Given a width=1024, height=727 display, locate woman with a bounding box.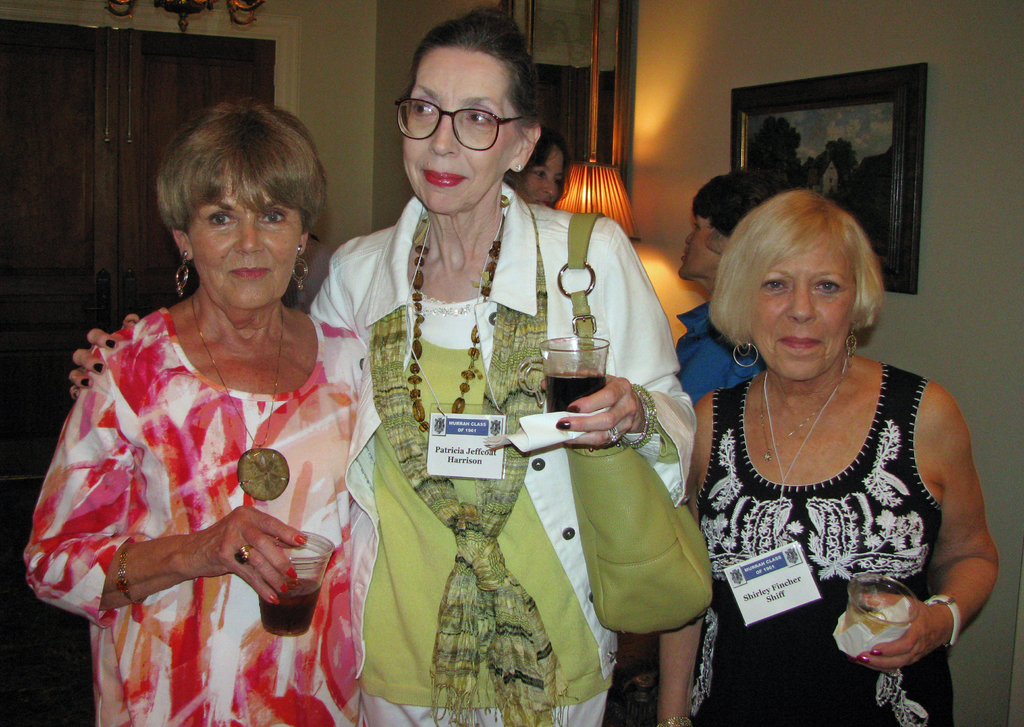
Located: box=[673, 160, 987, 700].
